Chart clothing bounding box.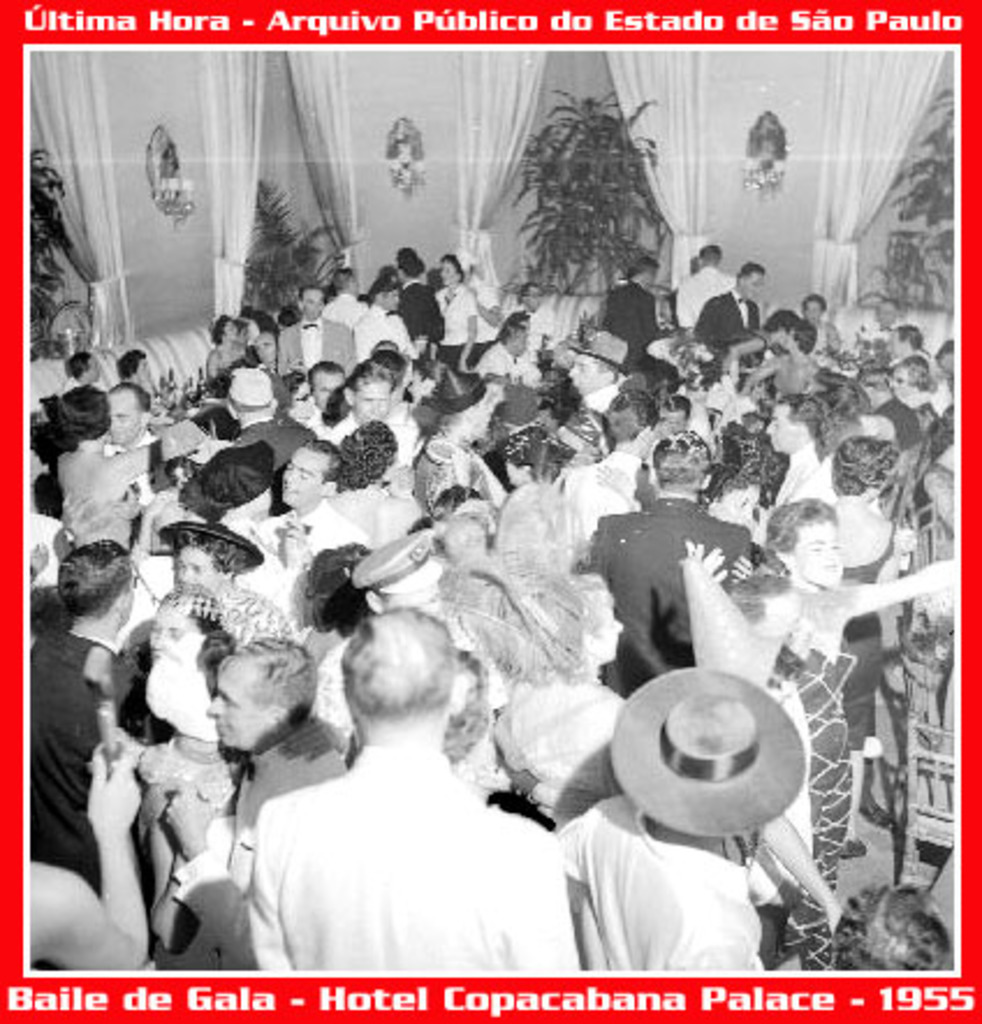
Charted: (left=855, top=394, right=915, bottom=452).
